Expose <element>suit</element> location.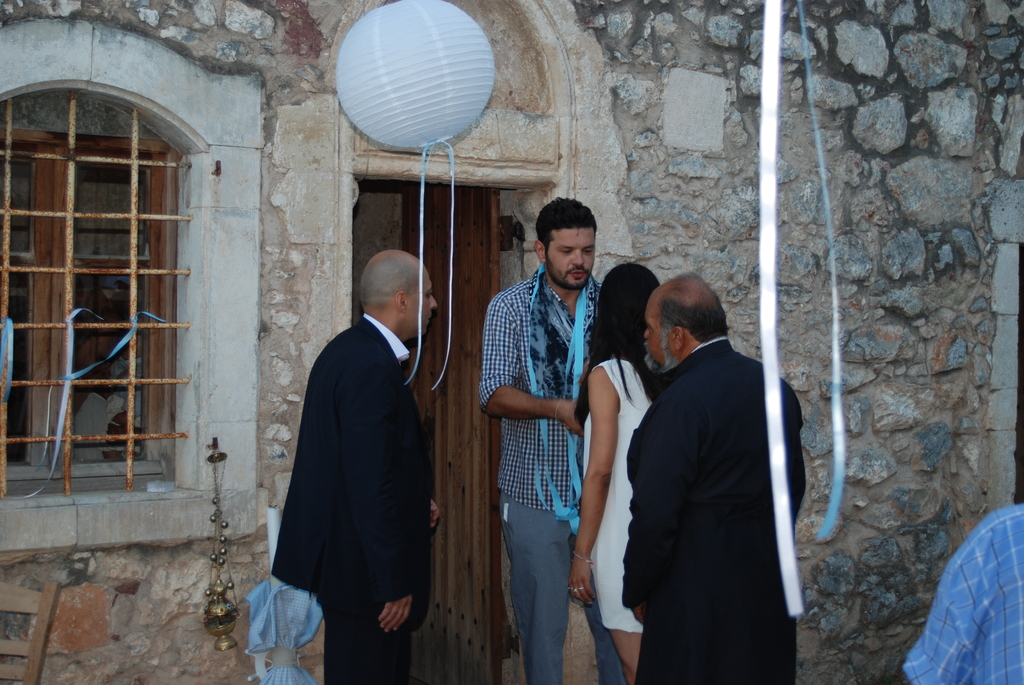
Exposed at <region>623, 336, 810, 684</region>.
